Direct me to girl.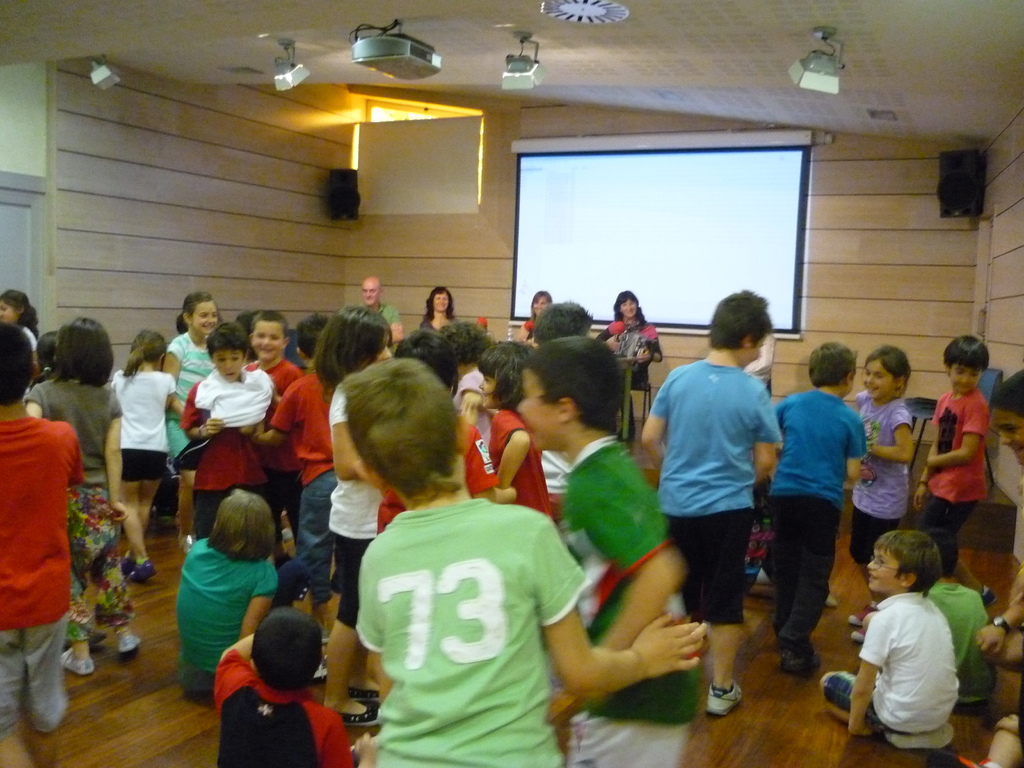
Direction: locate(178, 498, 278, 698).
